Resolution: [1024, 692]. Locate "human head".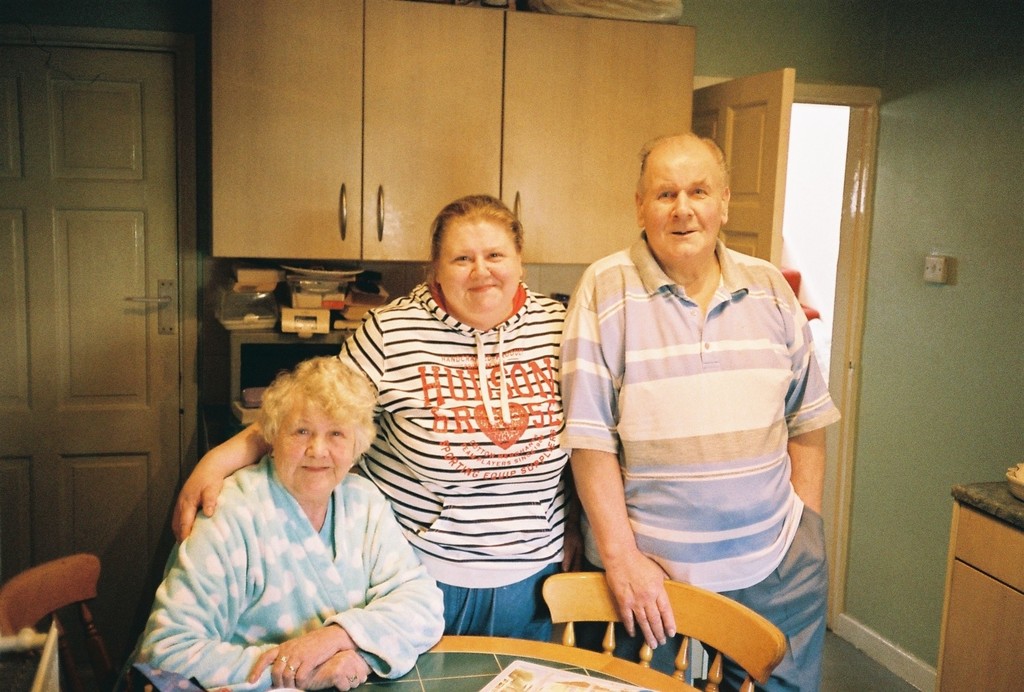
433 194 528 314.
